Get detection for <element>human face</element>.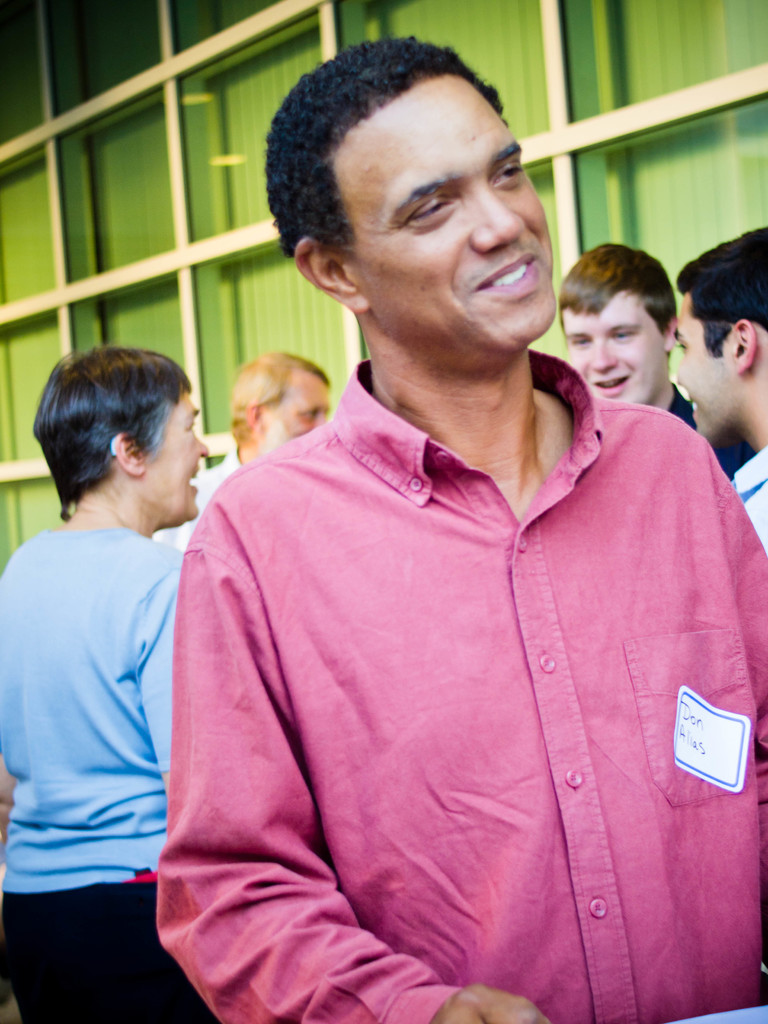
Detection: [254, 366, 327, 455].
